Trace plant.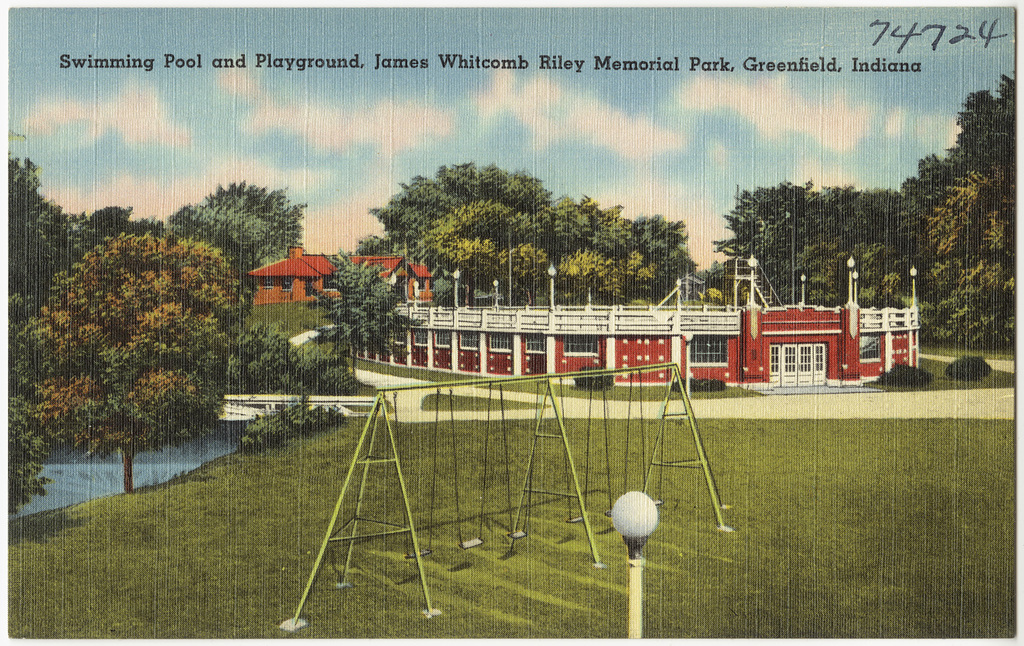
Traced to [672,370,724,392].
